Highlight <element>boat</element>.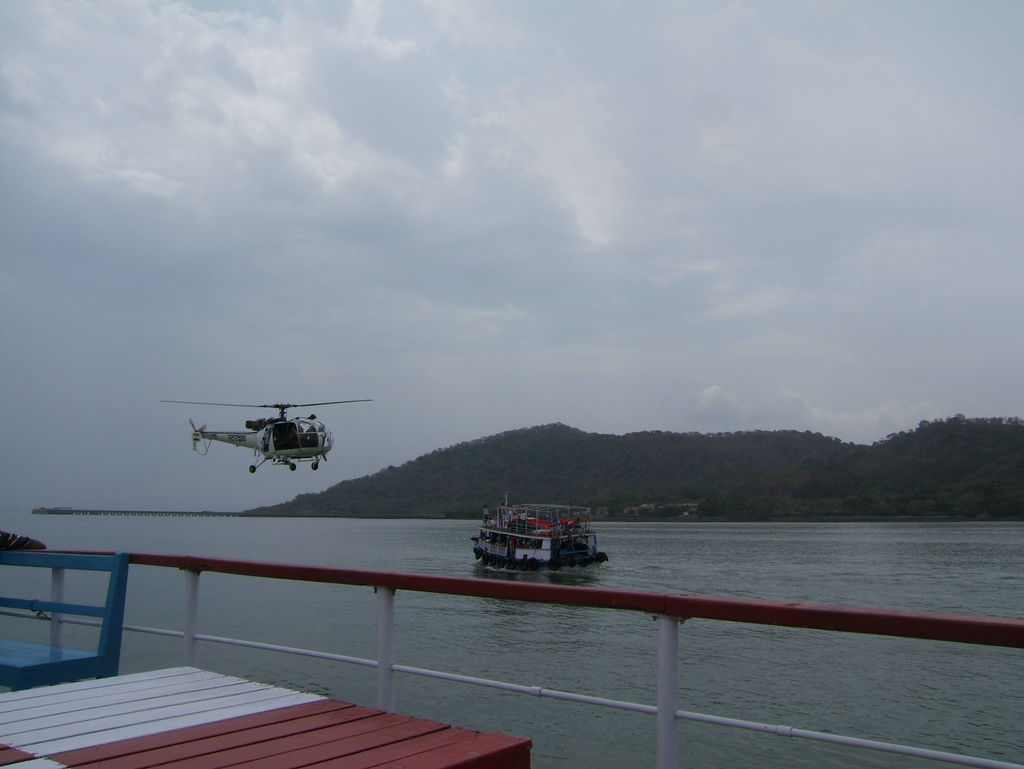
Highlighted region: 0 522 48 553.
